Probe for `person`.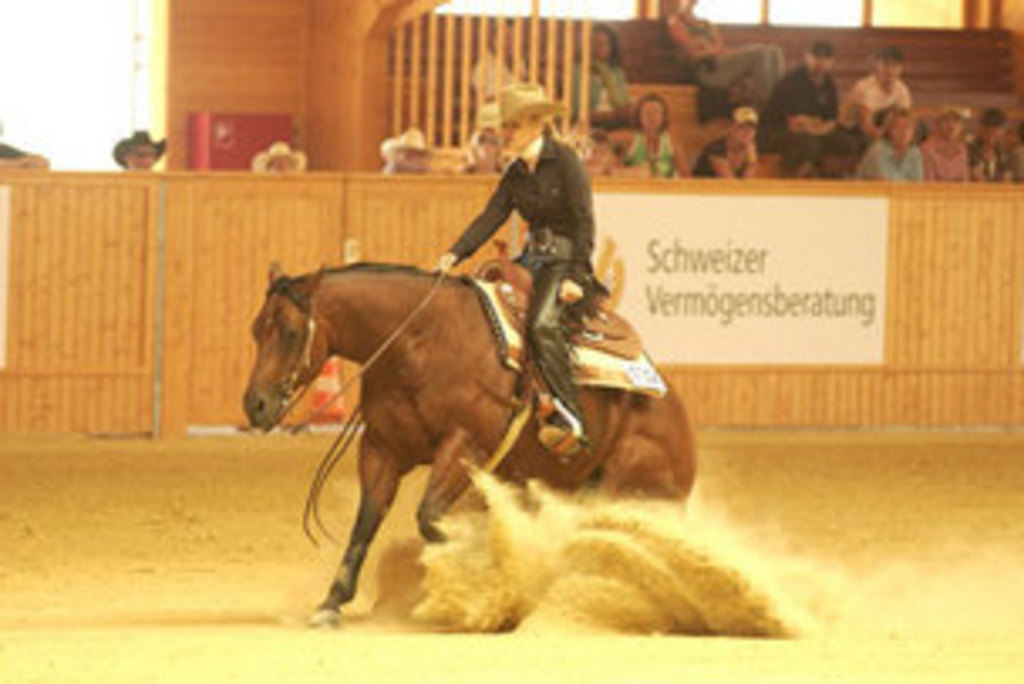
Probe result: bbox(246, 135, 303, 175).
